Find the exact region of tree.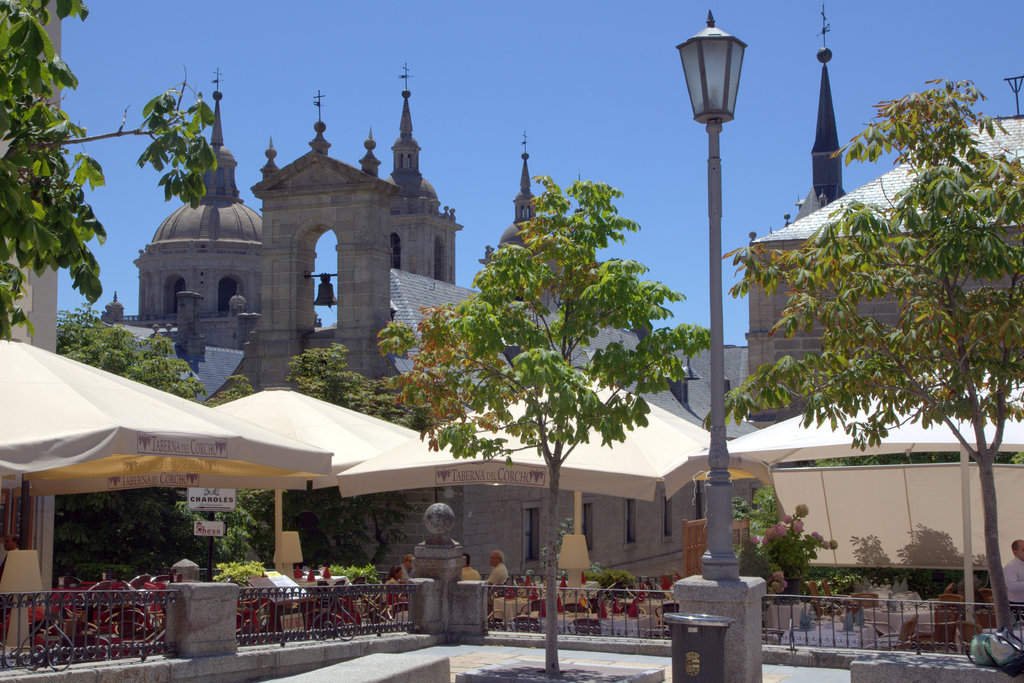
Exact region: bbox=[698, 80, 1023, 641].
